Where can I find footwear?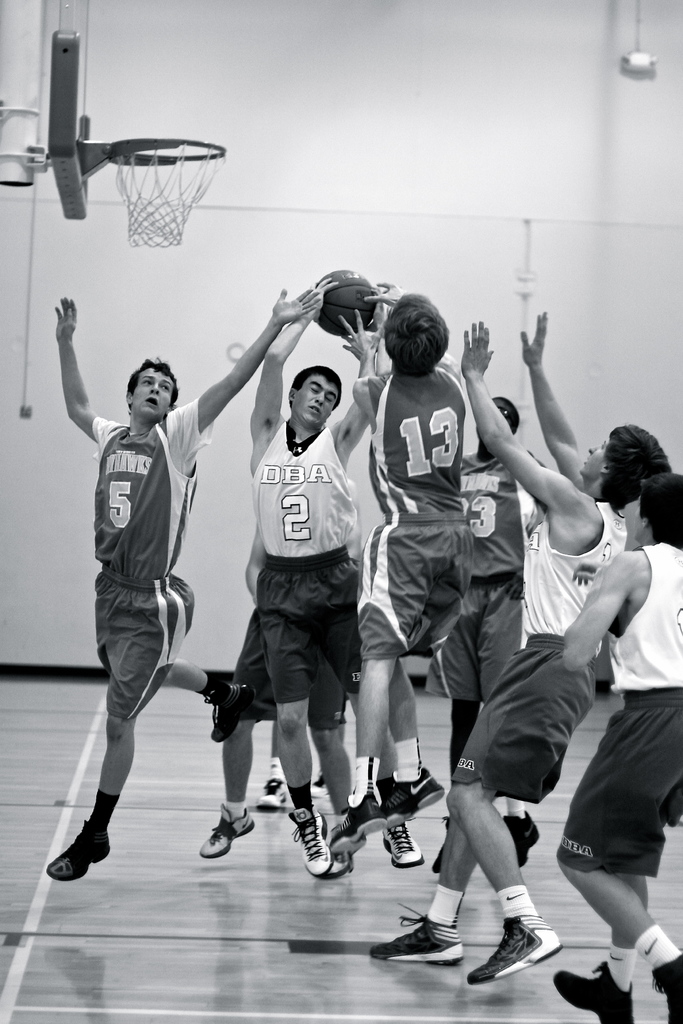
You can find it at x1=377 y1=819 x2=425 y2=868.
